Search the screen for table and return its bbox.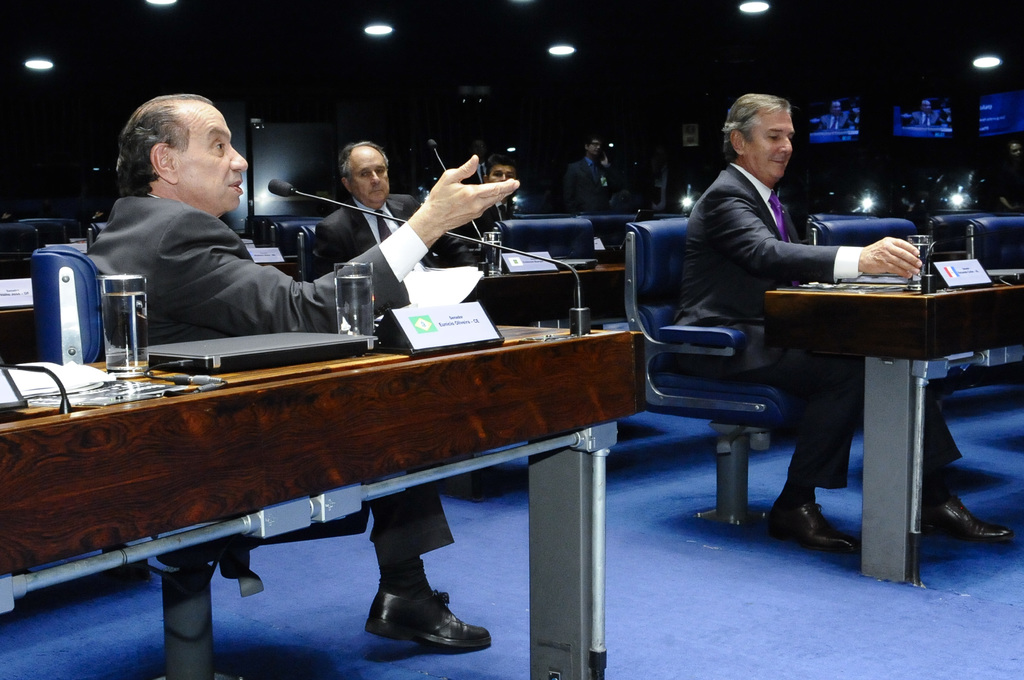
Found: crop(0, 321, 650, 677).
